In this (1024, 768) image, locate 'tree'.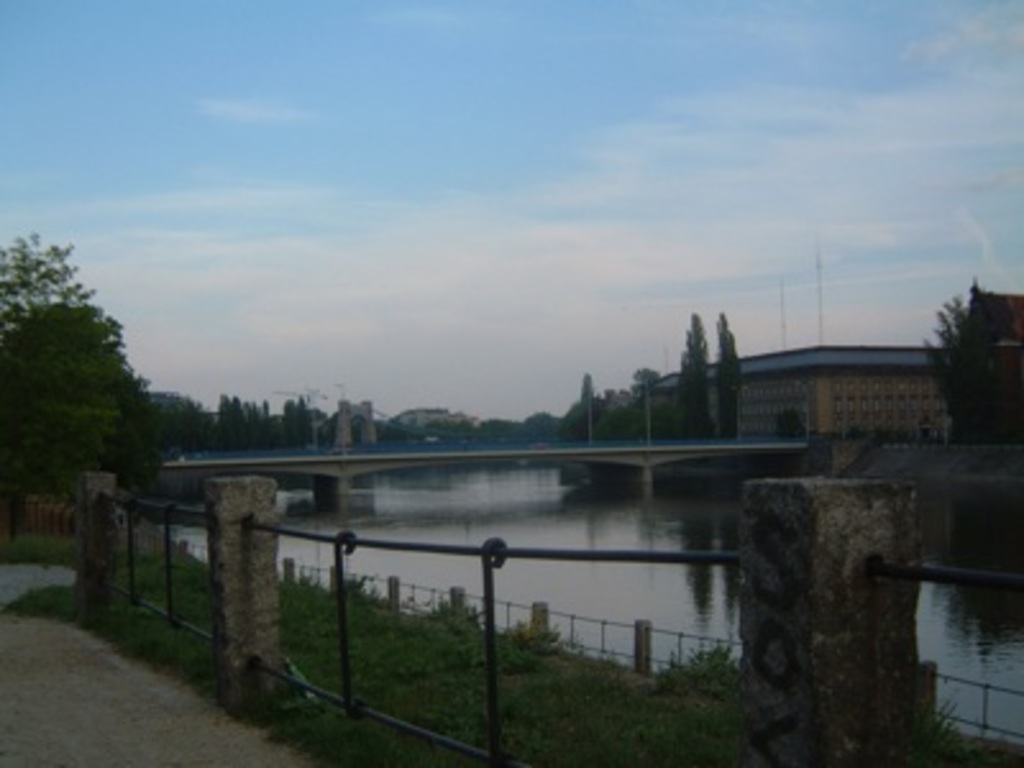
Bounding box: locate(909, 266, 1021, 456).
